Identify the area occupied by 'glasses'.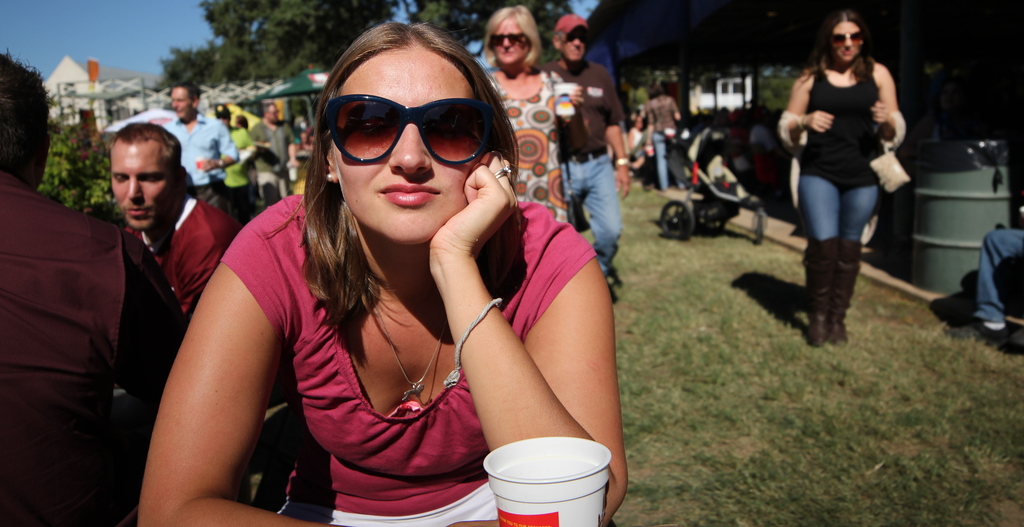
Area: bbox(326, 89, 493, 171).
